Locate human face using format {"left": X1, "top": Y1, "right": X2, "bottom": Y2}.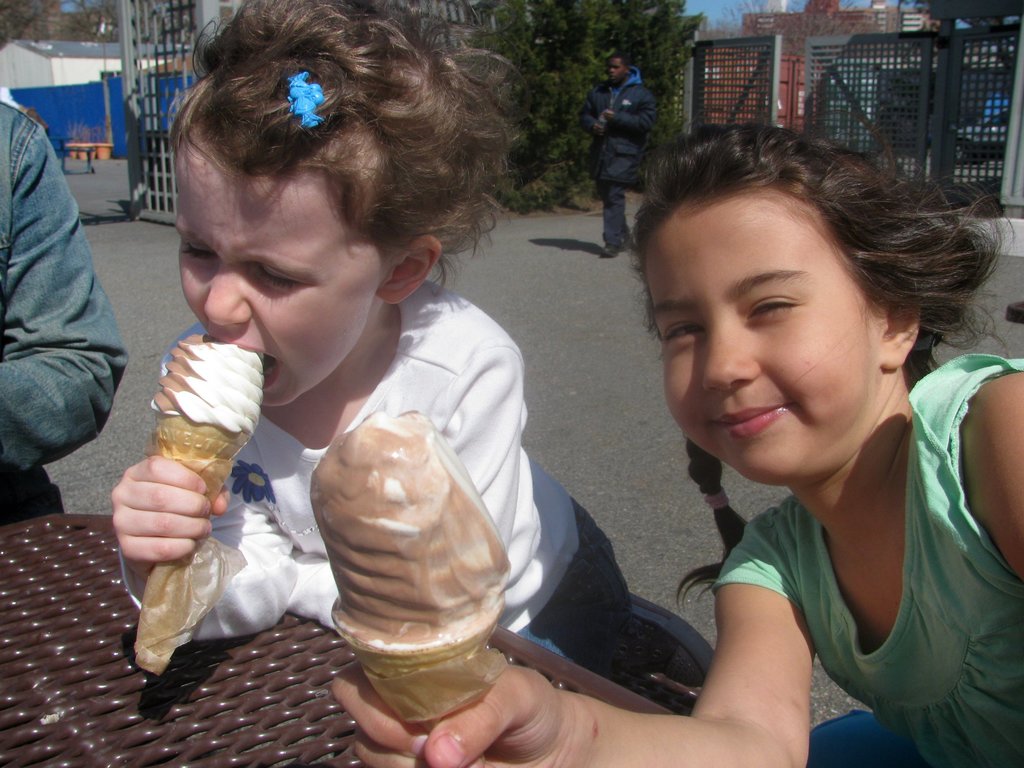
{"left": 637, "top": 201, "right": 882, "bottom": 481}.
